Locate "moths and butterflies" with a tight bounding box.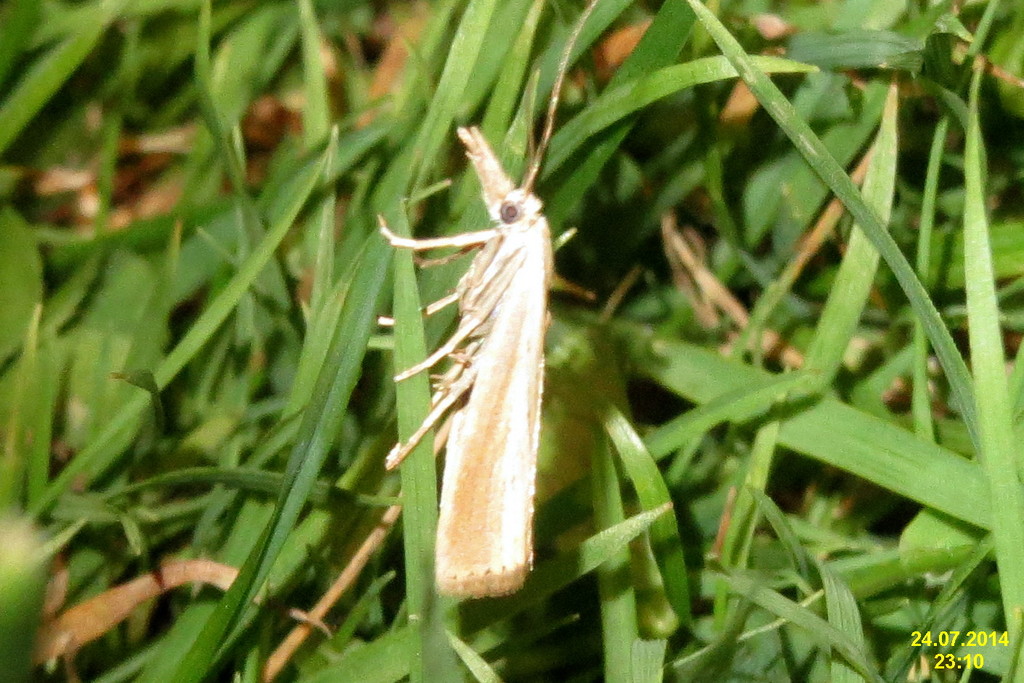
373 0 601 604.
